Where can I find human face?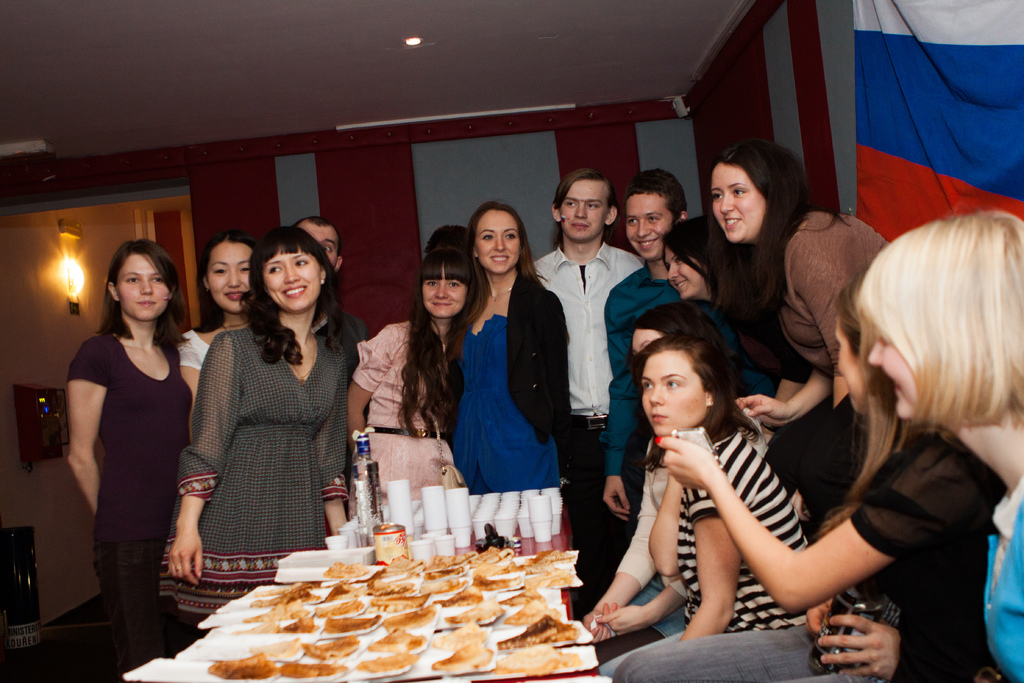
You can find it at (297,223,339,268).
